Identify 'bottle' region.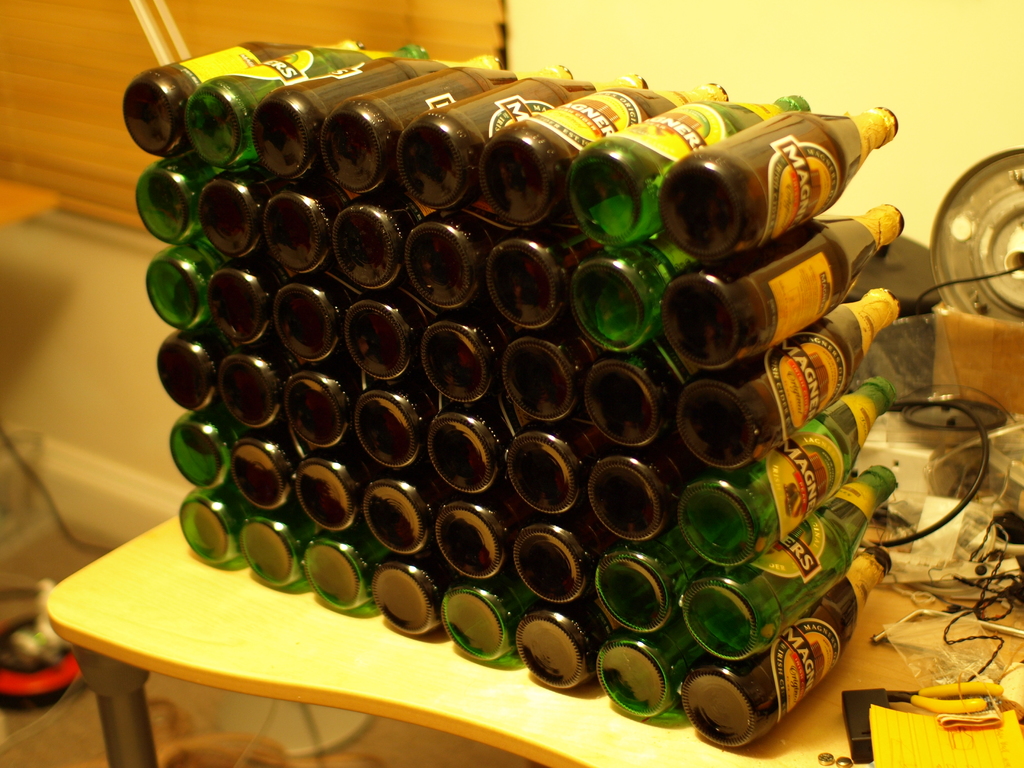
Region: region(488, 84, 731, 221).
